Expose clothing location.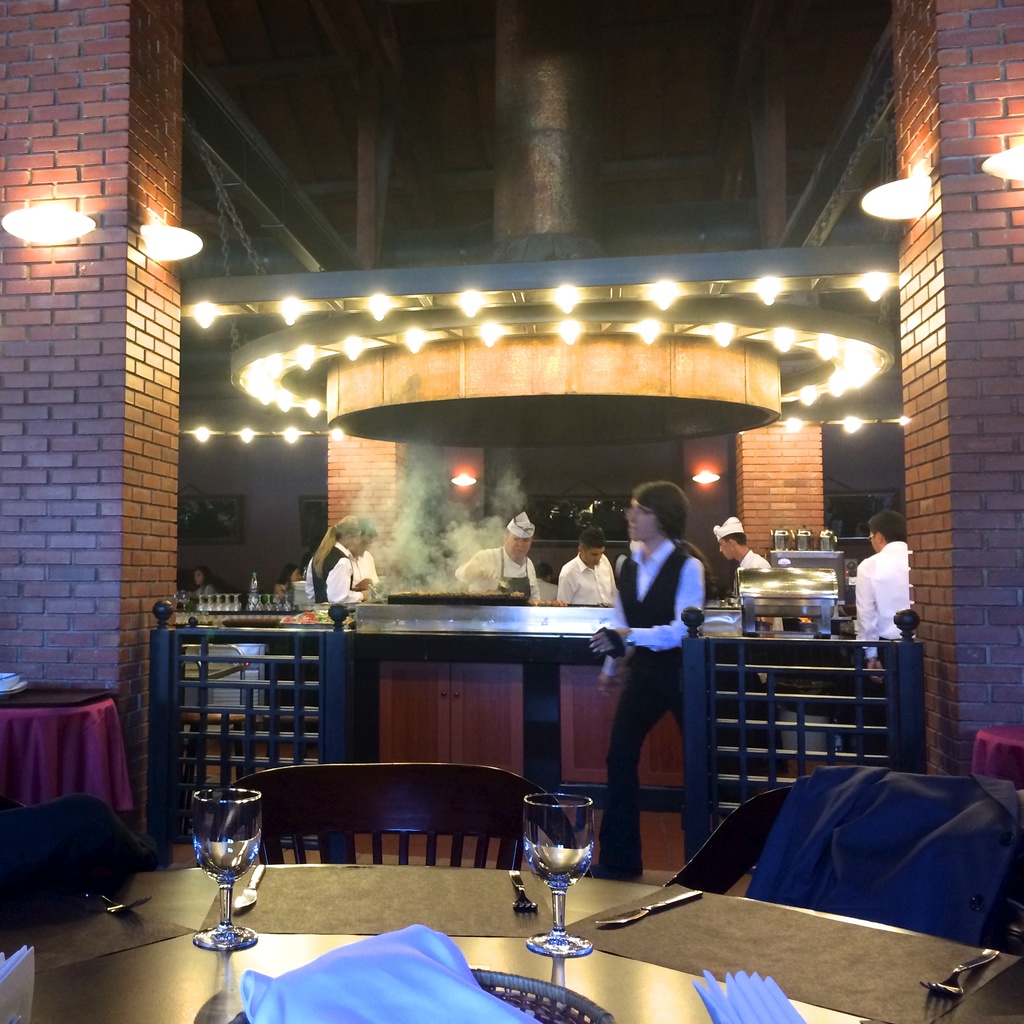
Exposed at {"left": 593, "top": 536, "right": 705, "bottom": 881}.
